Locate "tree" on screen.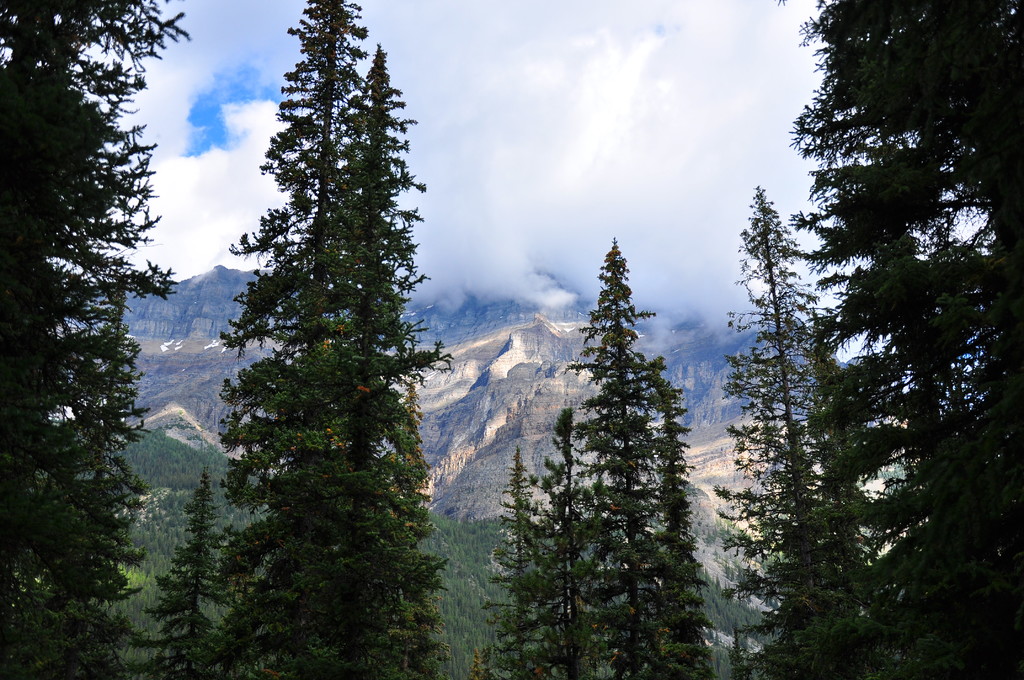
On screen at bbox=(0, 0, 186, 679).
